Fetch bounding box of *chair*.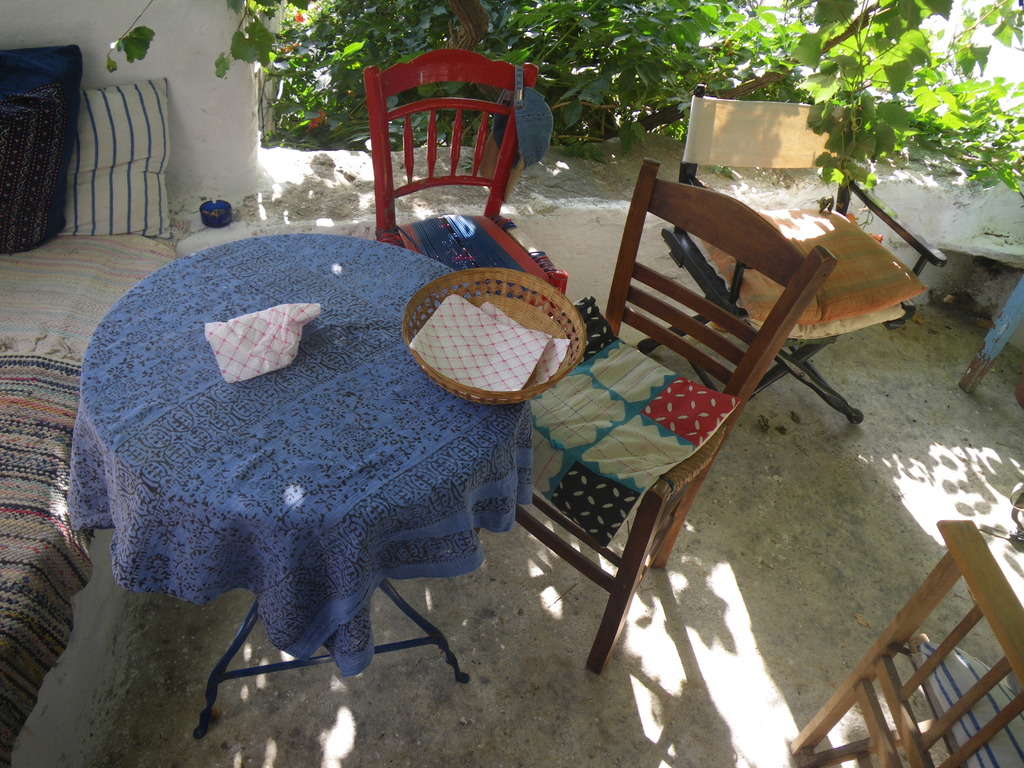
Bbox: <box>489,145,841,672</box>.
